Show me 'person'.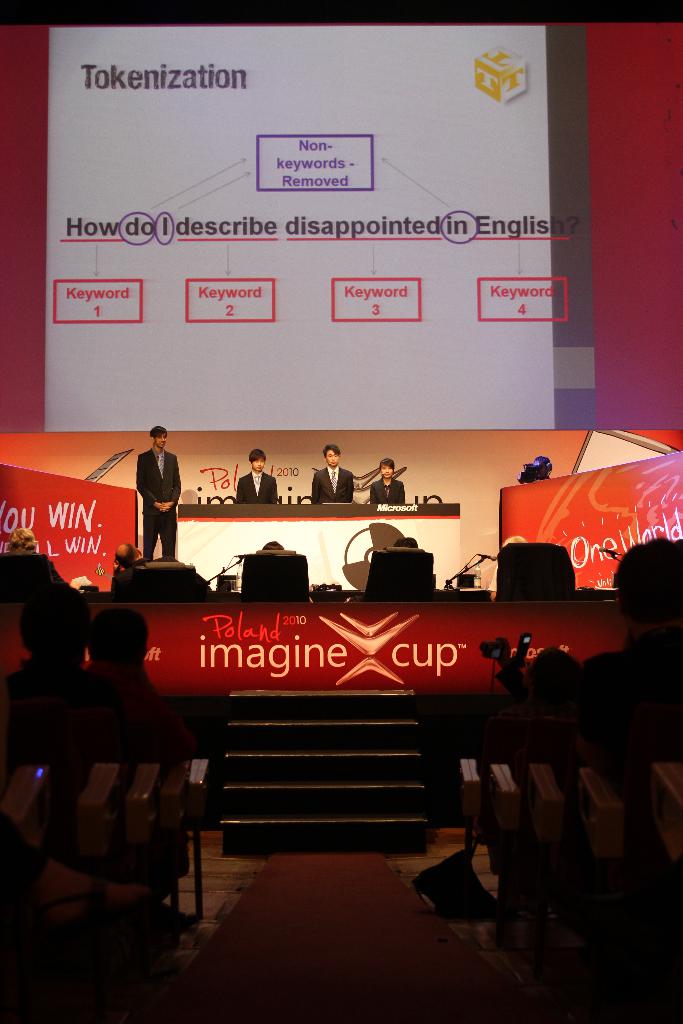
'person' is here: l=371, t=456, r=403, b=504.
